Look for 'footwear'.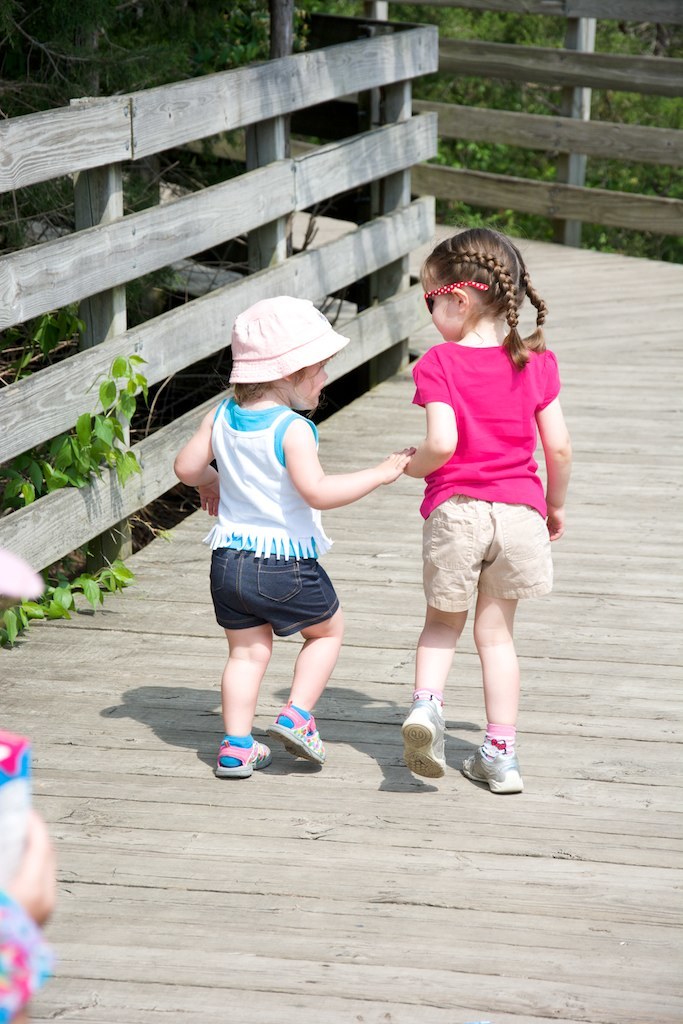
Found: (left=460, top=738, right=522, bottom=799).
